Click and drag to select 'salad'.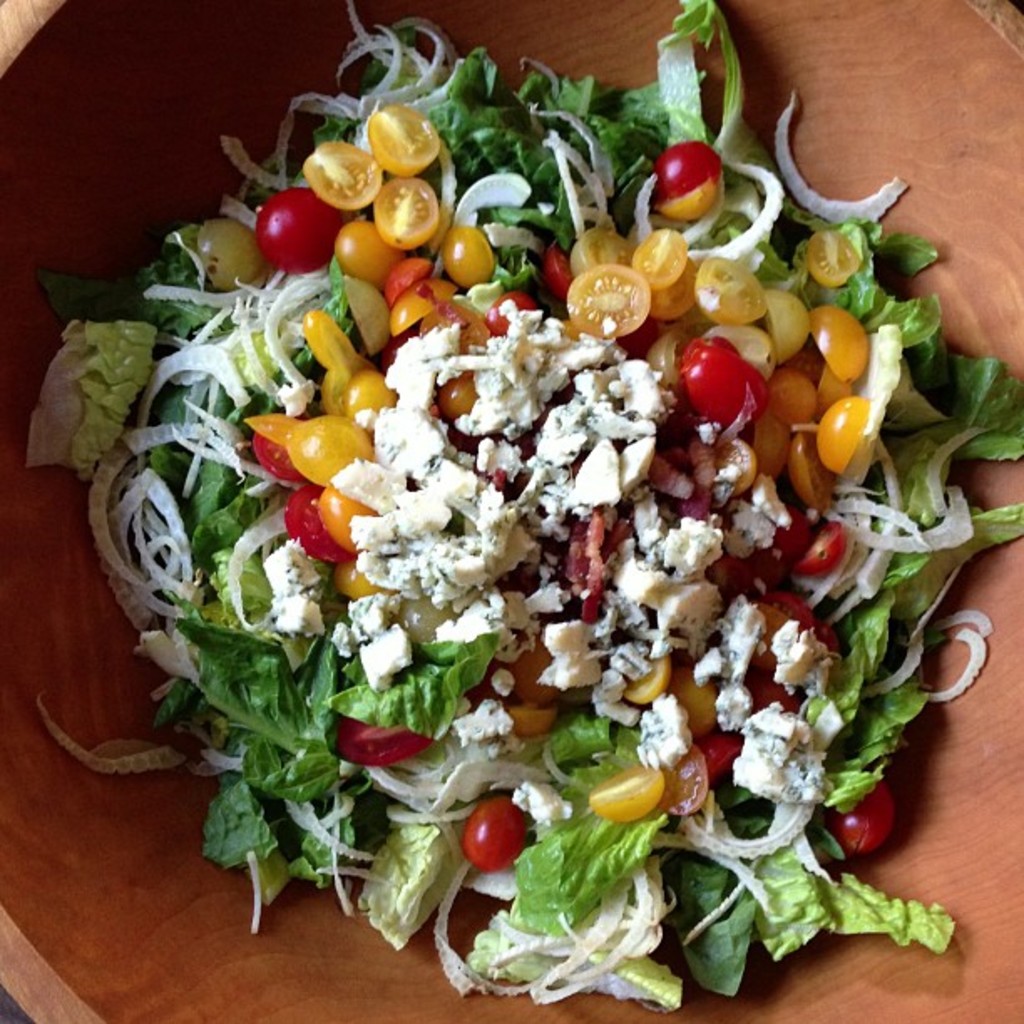
Selection: (x1=0, y1=0, x2=1022, y2=1021).
